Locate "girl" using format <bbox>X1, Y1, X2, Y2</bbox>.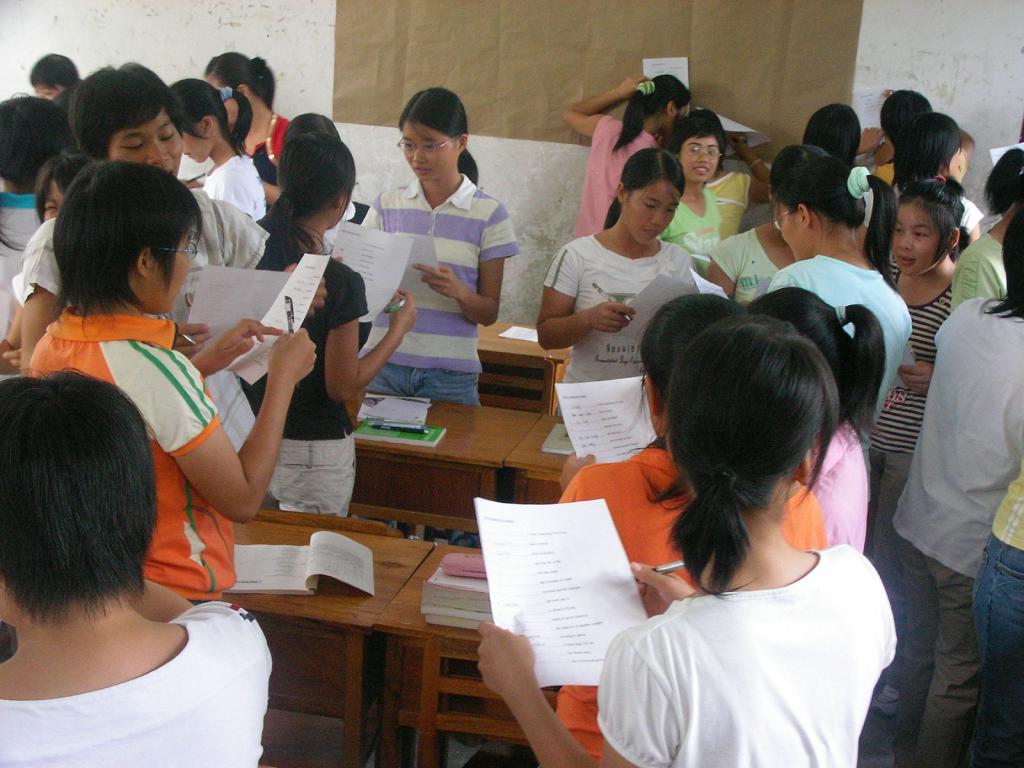
<bbox>26, 154, 317, 605</bbox>.
